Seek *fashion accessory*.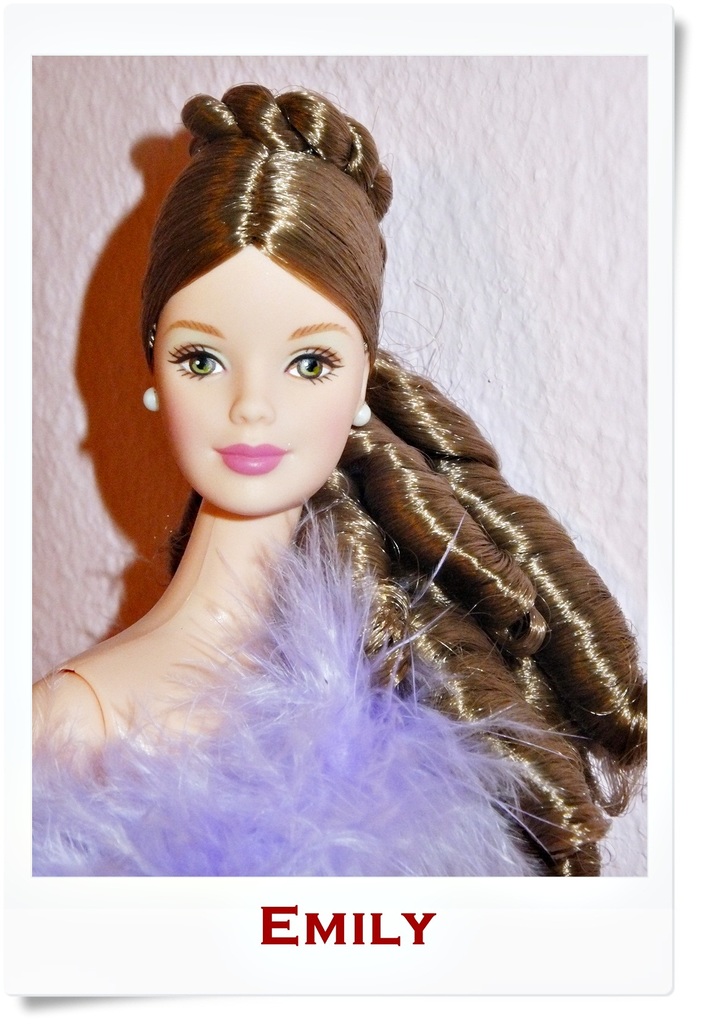
crop(351, 405, 376, 430).
